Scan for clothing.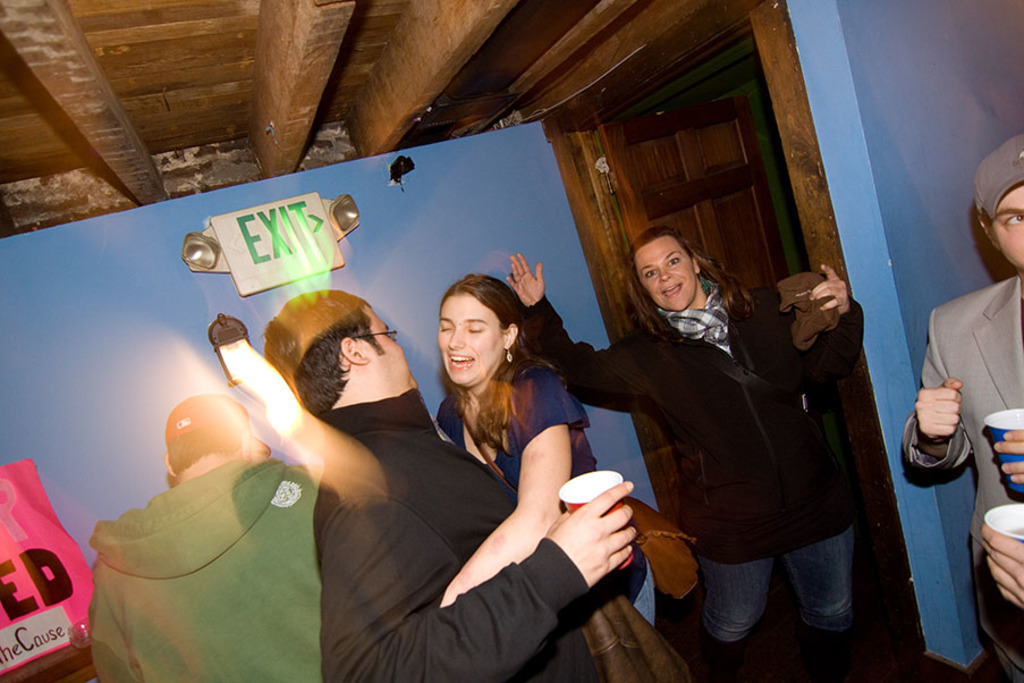
Scan result: [429,364,657,618].
